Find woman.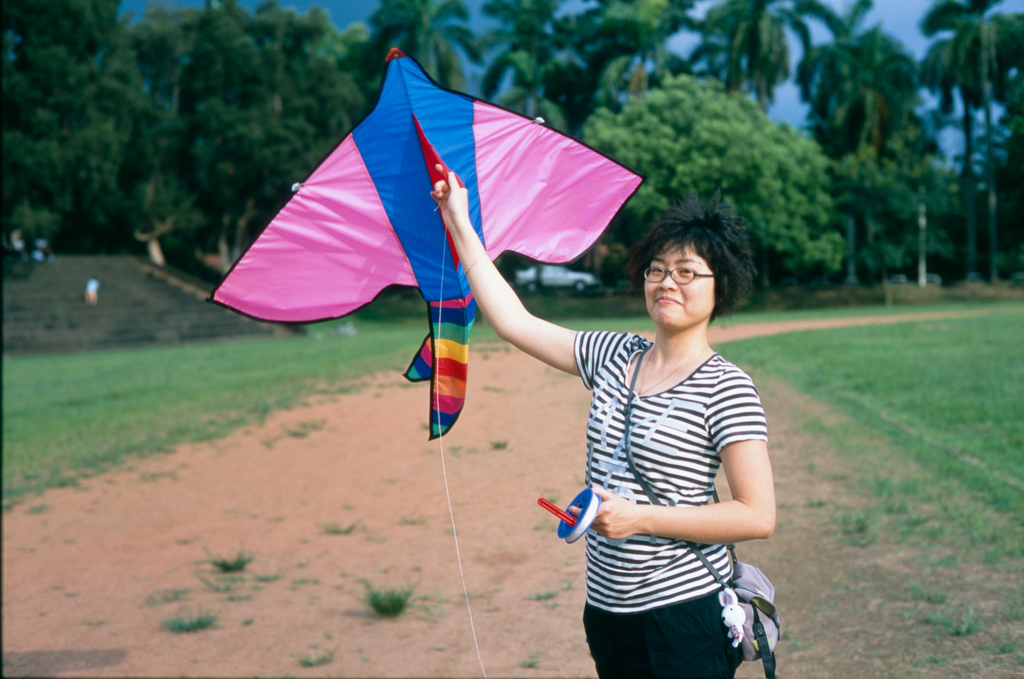
BBox(454, 130, 786, 668).
